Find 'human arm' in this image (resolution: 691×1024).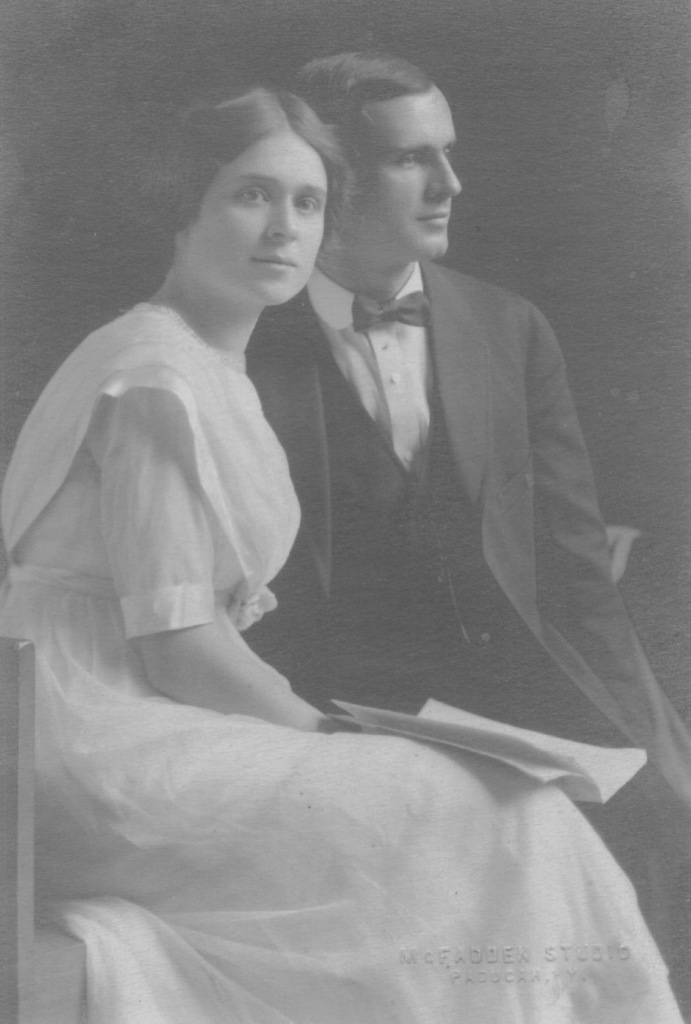
[x1=482, y1=292, x2=688, y2=804].
